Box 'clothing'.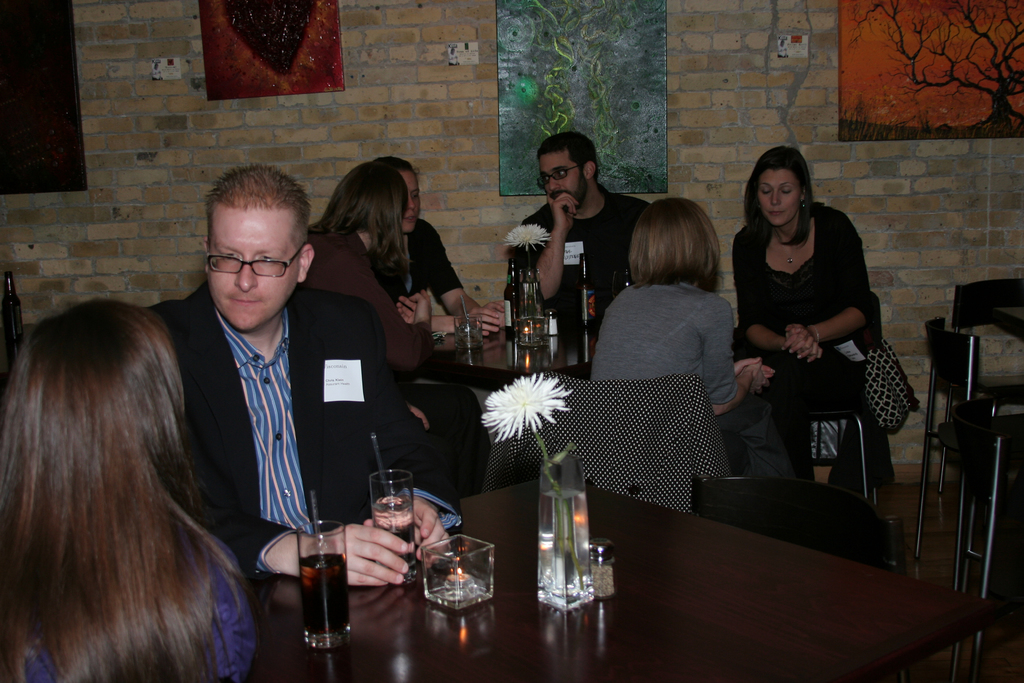
rect(504, 181, 649, 339).
